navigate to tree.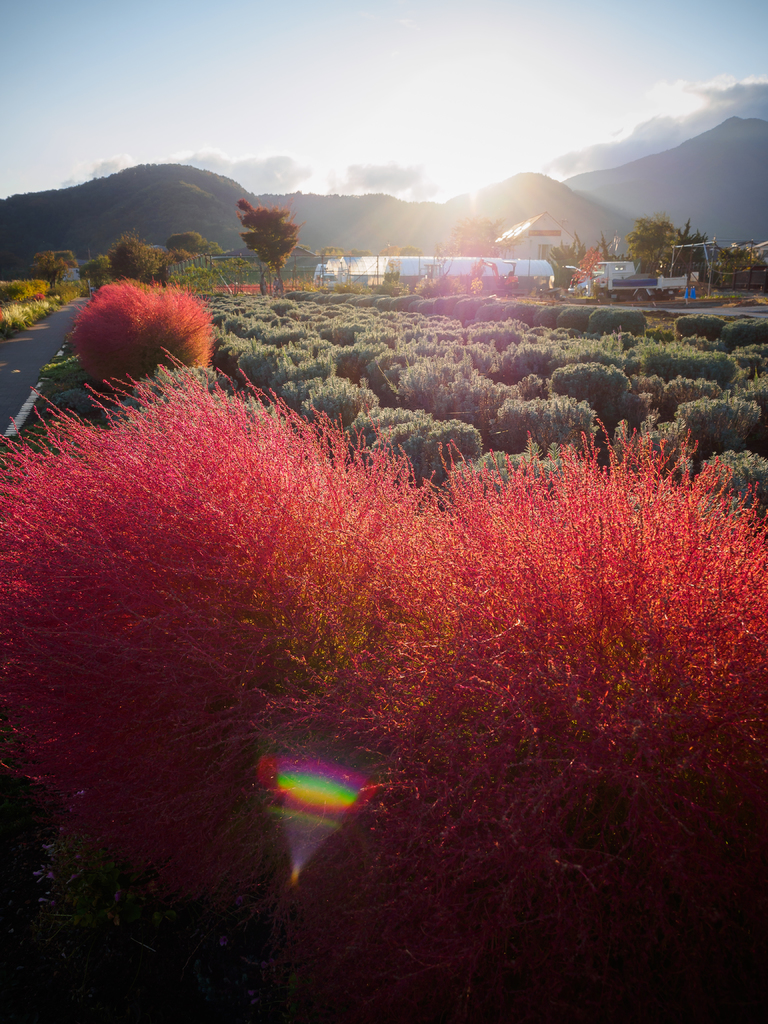
Navigation target: [left=625, top=212, right=705, bottom=275].
